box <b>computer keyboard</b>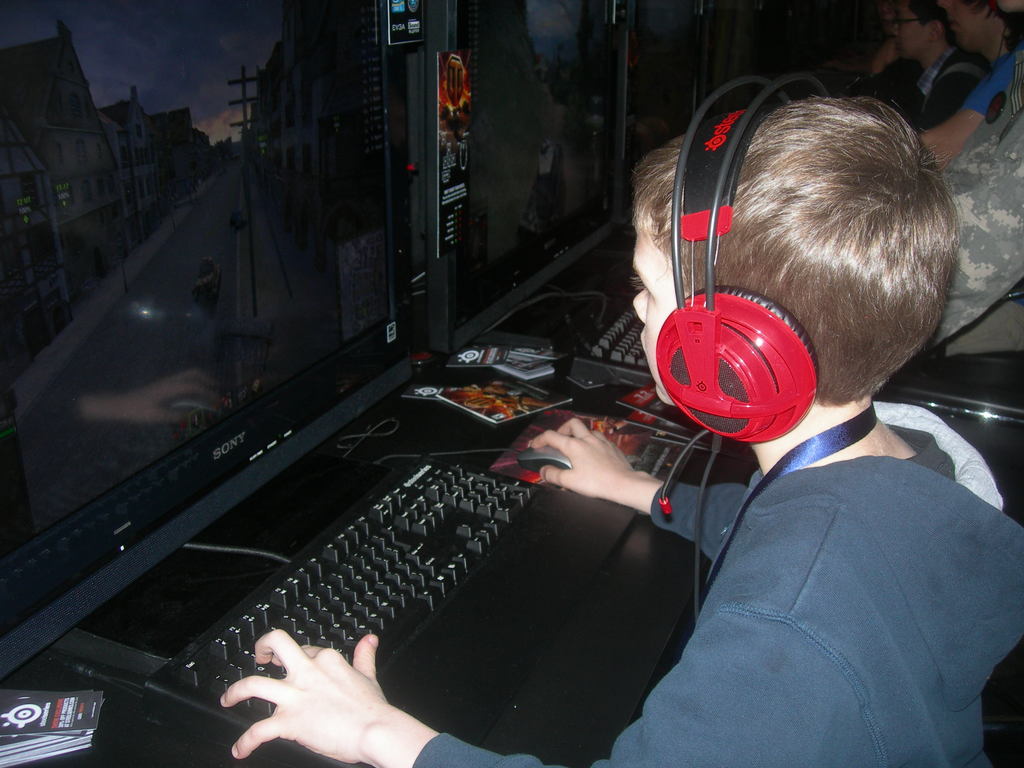
x1=572 y1=307 x2=660 y2=392
